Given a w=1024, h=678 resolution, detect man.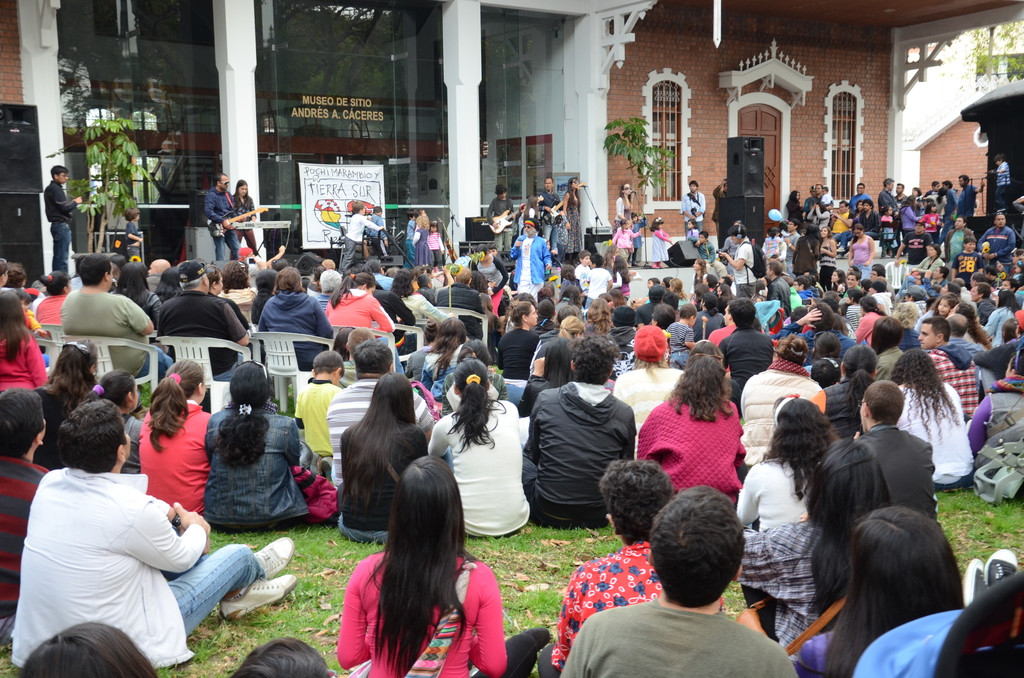
(679,182,706,234).
